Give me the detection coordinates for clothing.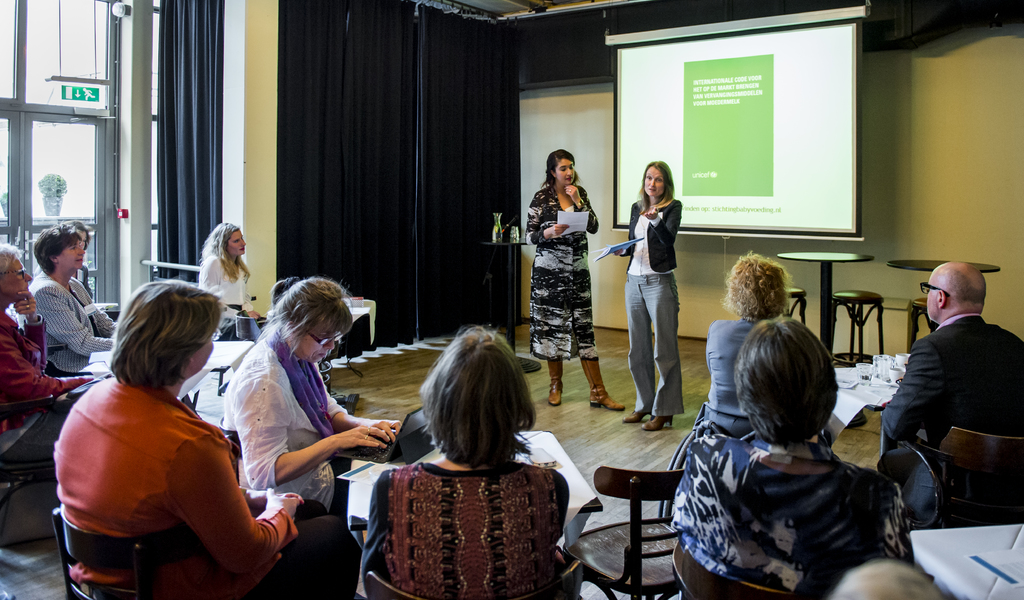
[x1=221, y1=322, x2=351, y2=515].
